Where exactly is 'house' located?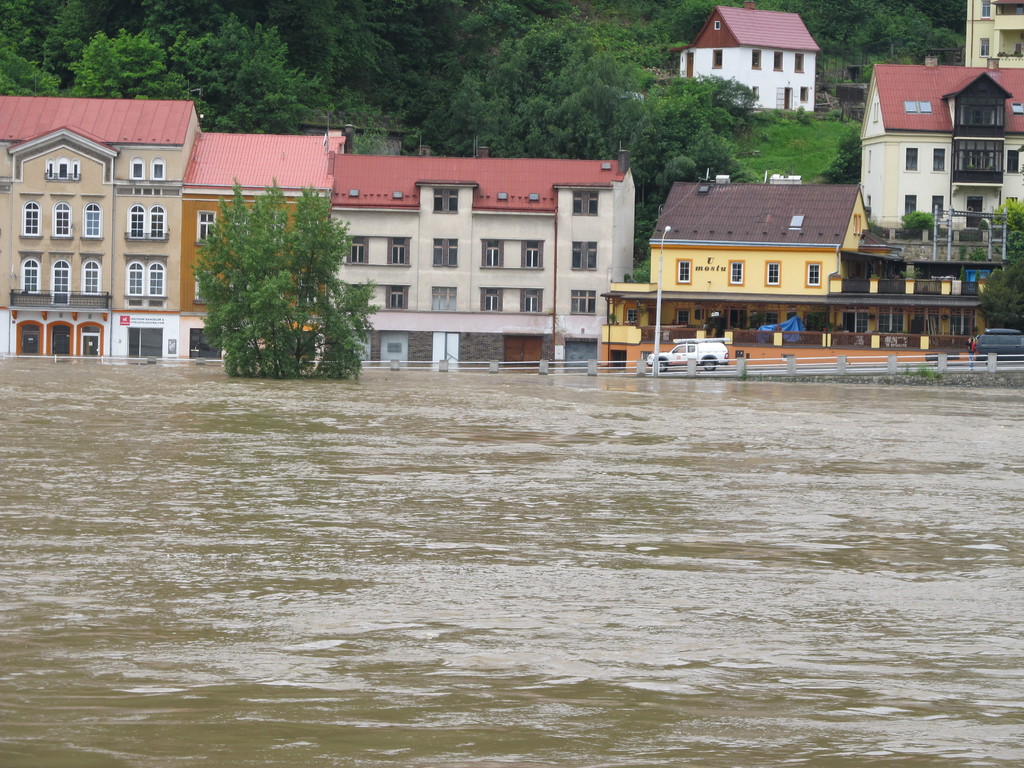
Its bounding box is [324, 155, 627, 362].
